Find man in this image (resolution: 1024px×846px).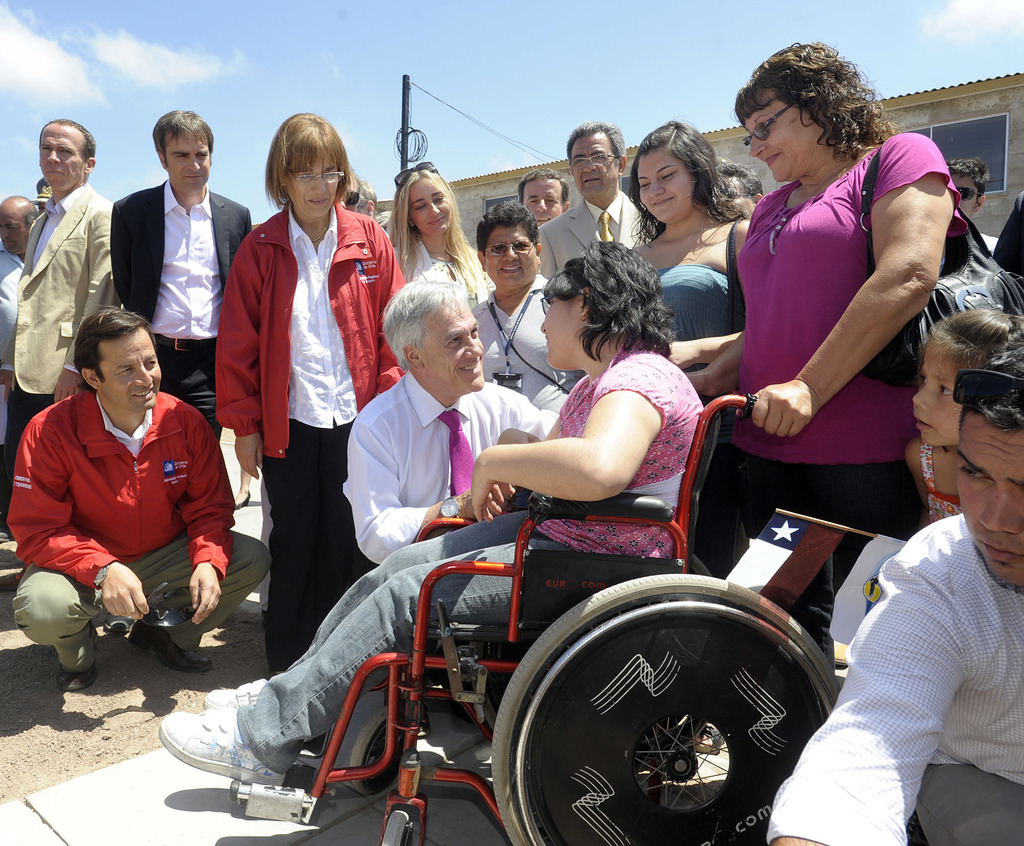
[342, 276, 564, 568].
